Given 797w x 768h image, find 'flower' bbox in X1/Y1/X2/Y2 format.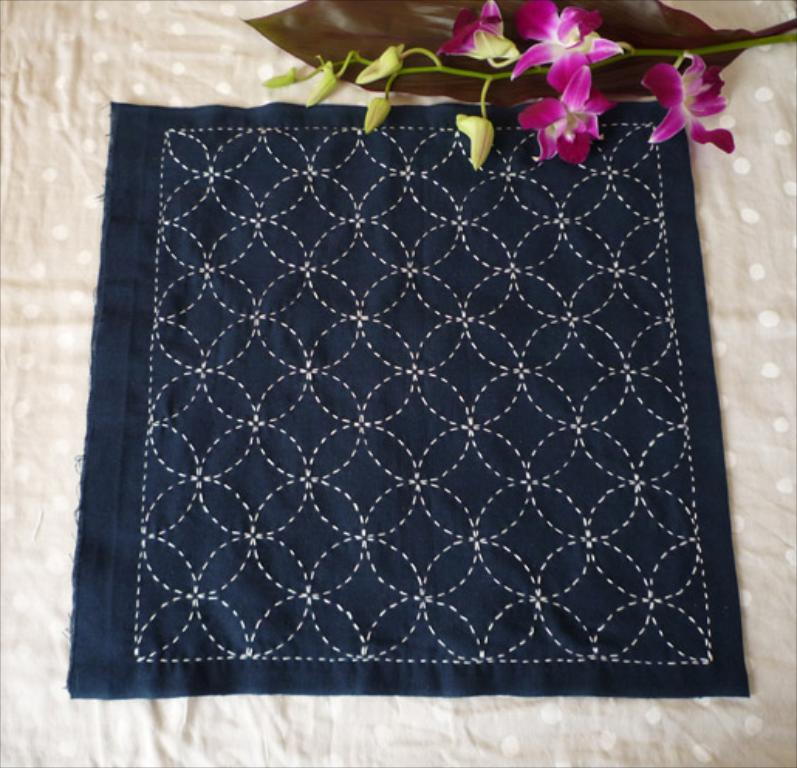
432/0/520/57.
